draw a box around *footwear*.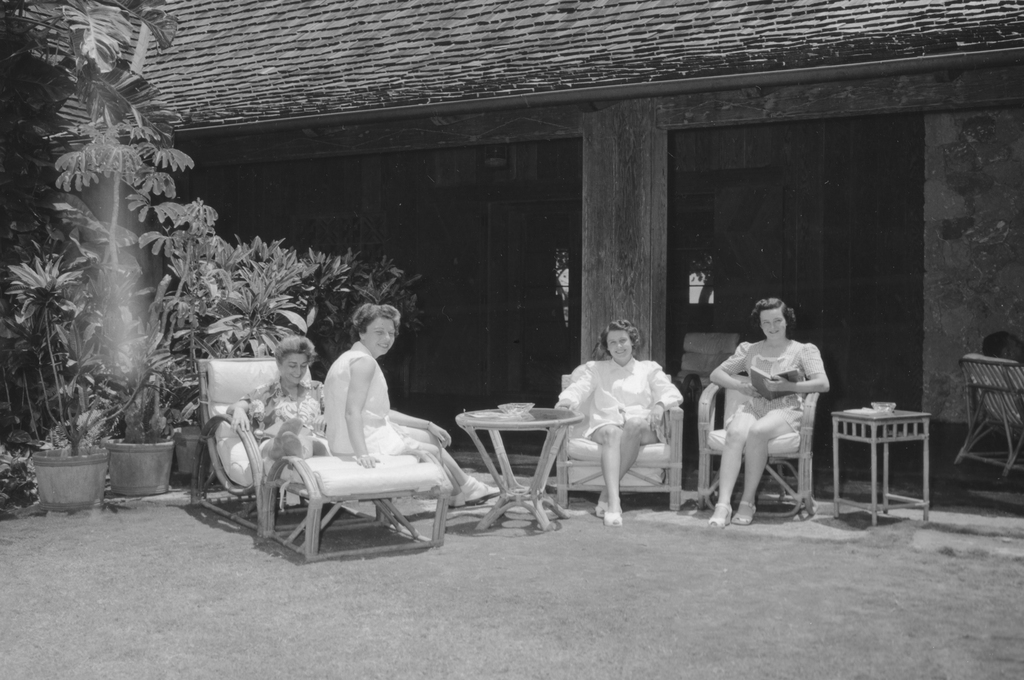
box=[707, 501, 733, 528].
